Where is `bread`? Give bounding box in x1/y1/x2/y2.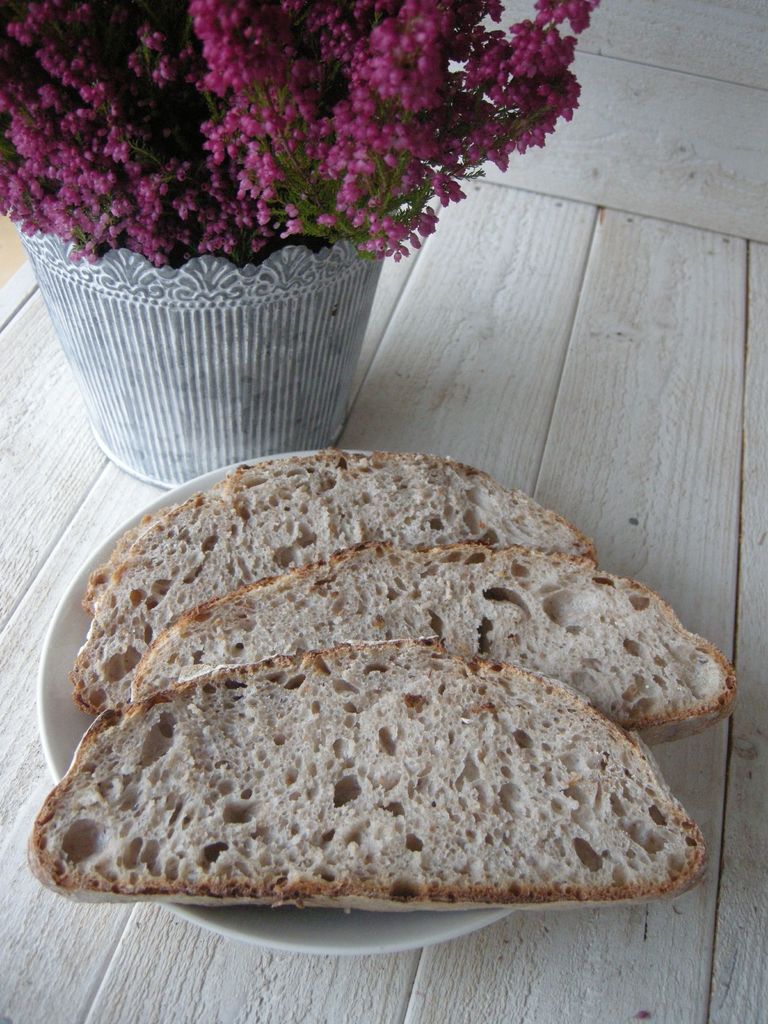
33/643/705/908.
